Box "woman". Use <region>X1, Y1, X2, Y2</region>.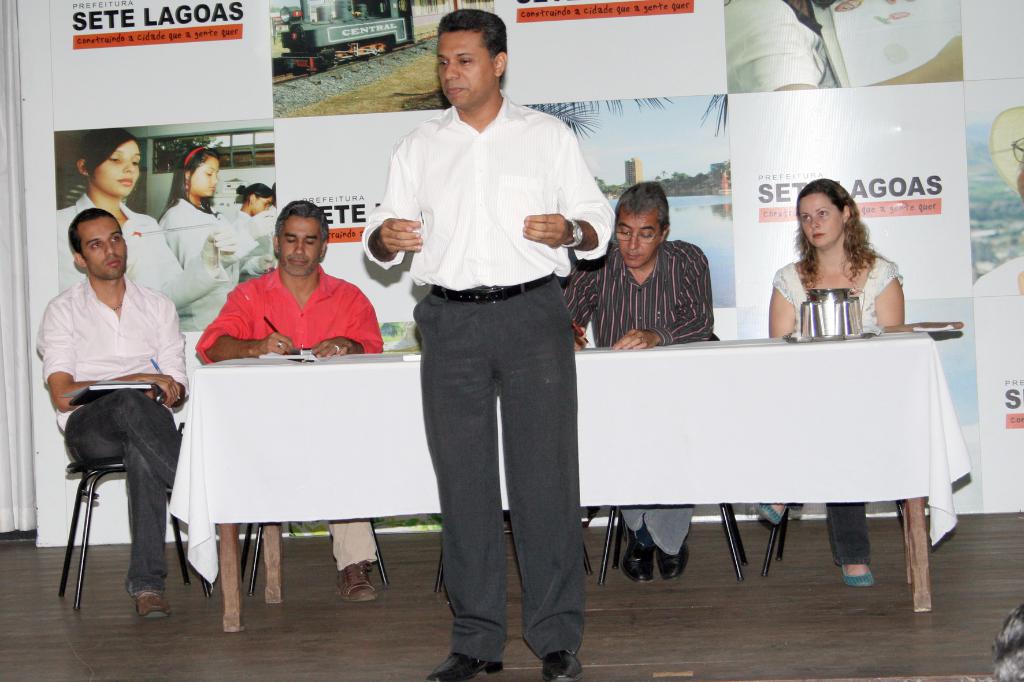
<region>225, 180, 274, 243</region>.
